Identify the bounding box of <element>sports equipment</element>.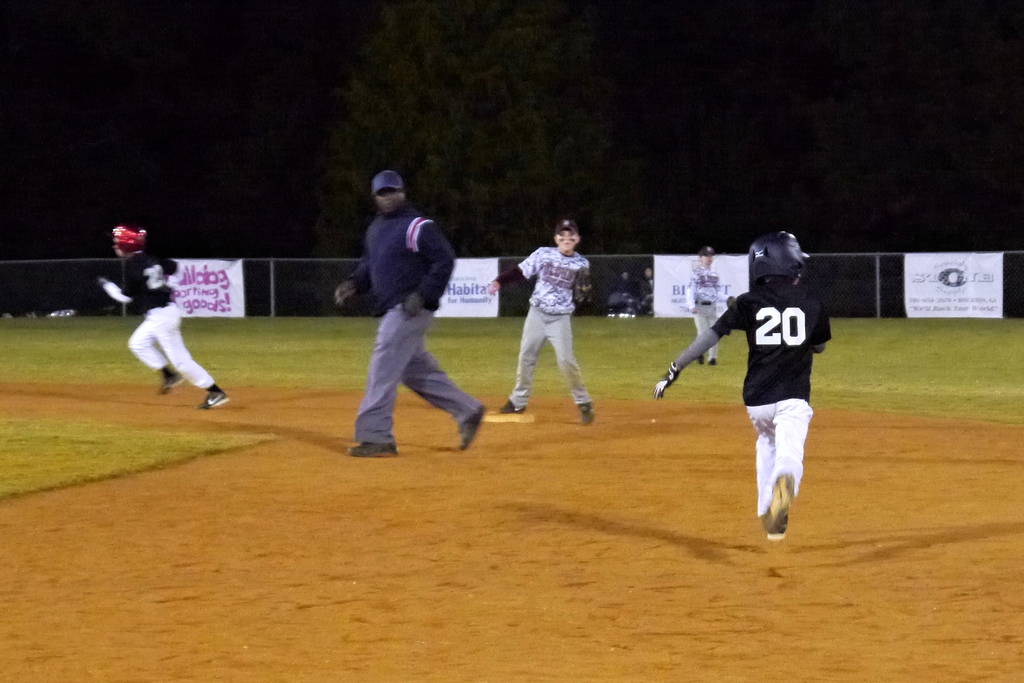
rect(110, 220, 149, 259).
